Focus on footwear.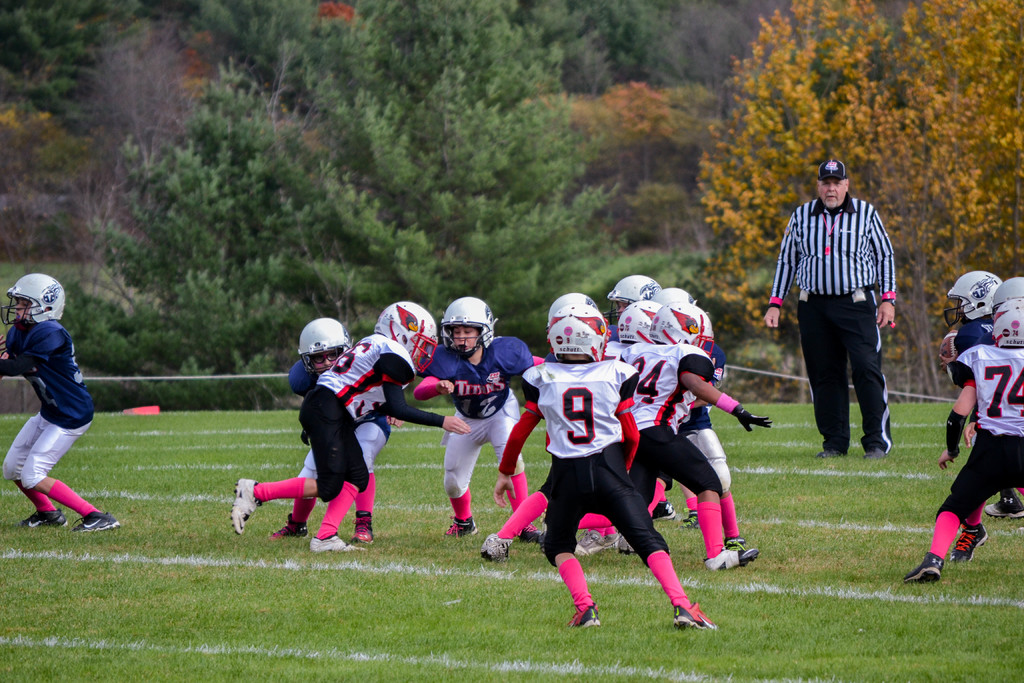
Focused at 673:604:716:633.
